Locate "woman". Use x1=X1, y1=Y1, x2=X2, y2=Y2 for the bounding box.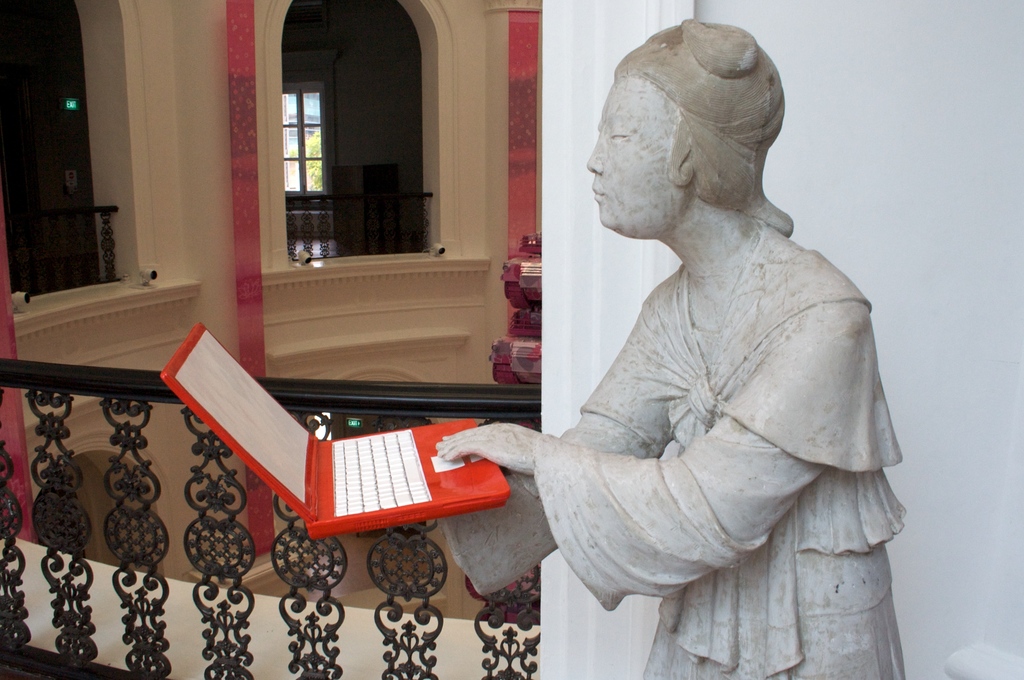
x1=420, y1=87, x2=900, y2=661.
